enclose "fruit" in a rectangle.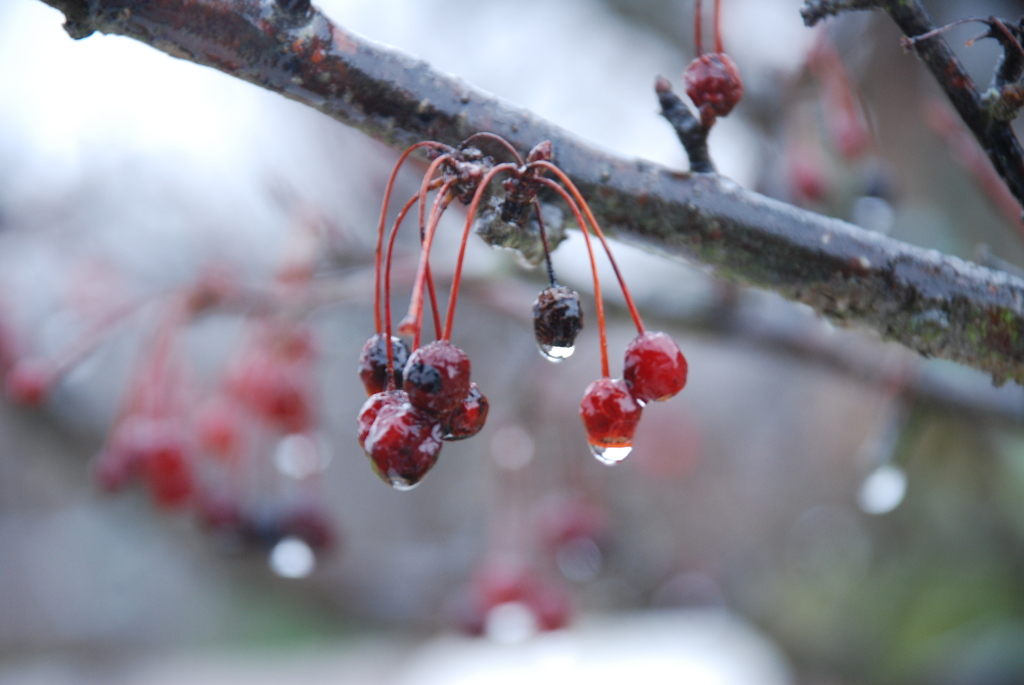
rect(620, 327, 694, 397).
